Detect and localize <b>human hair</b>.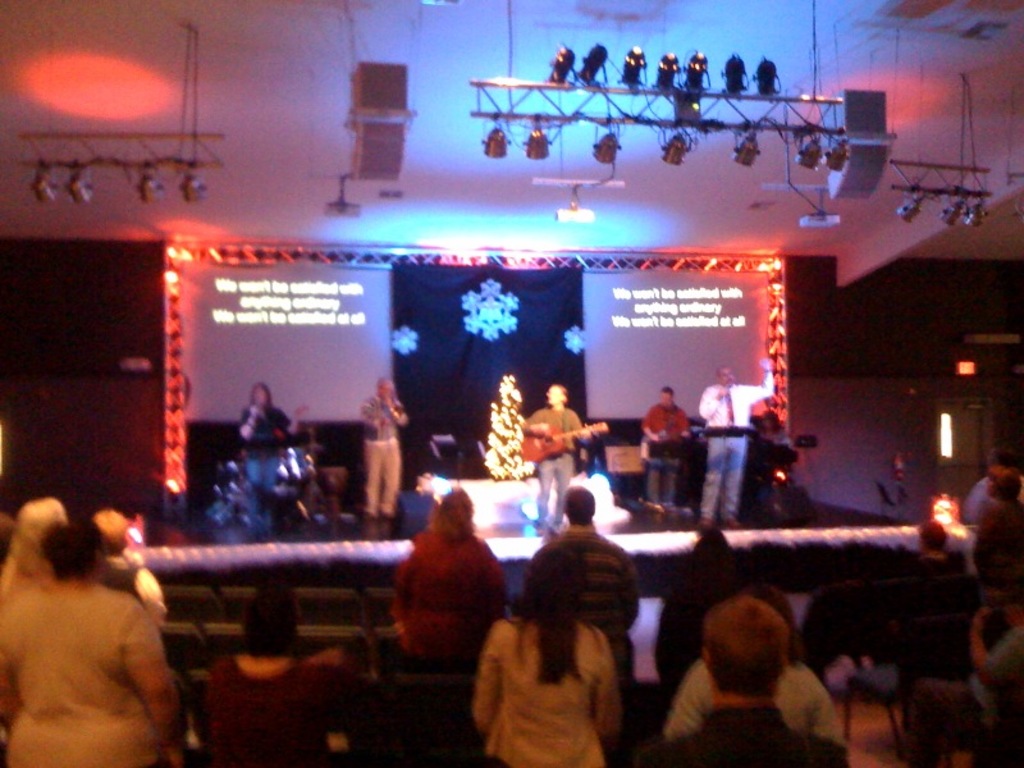
Localized at detection(40, 517, 106, 580).
